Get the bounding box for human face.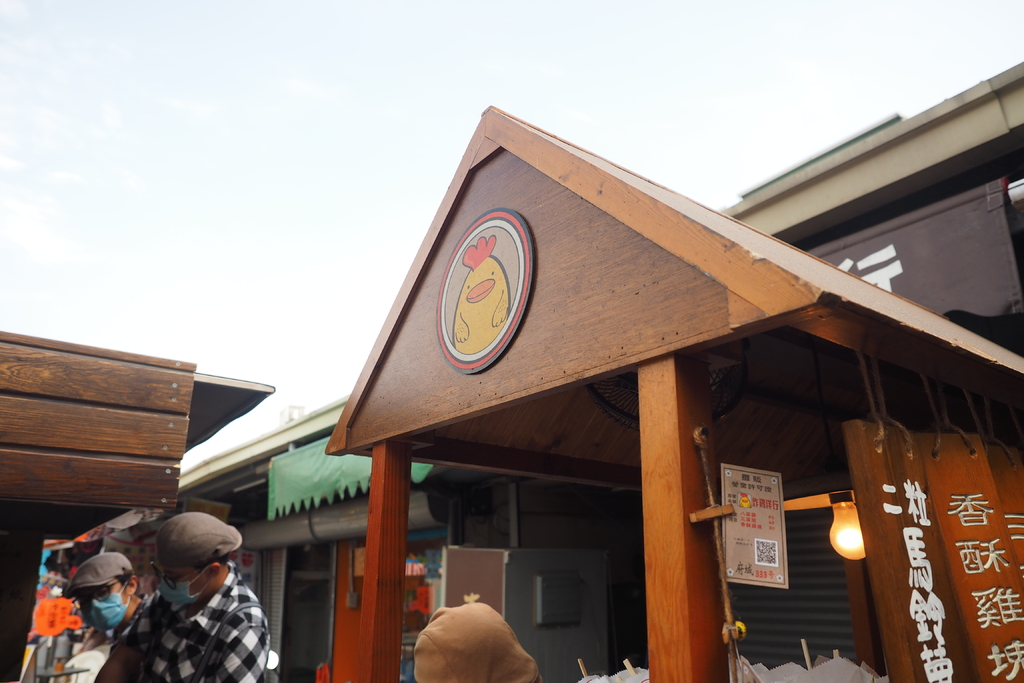
left=162, top=561, right=201, bottom=605.
